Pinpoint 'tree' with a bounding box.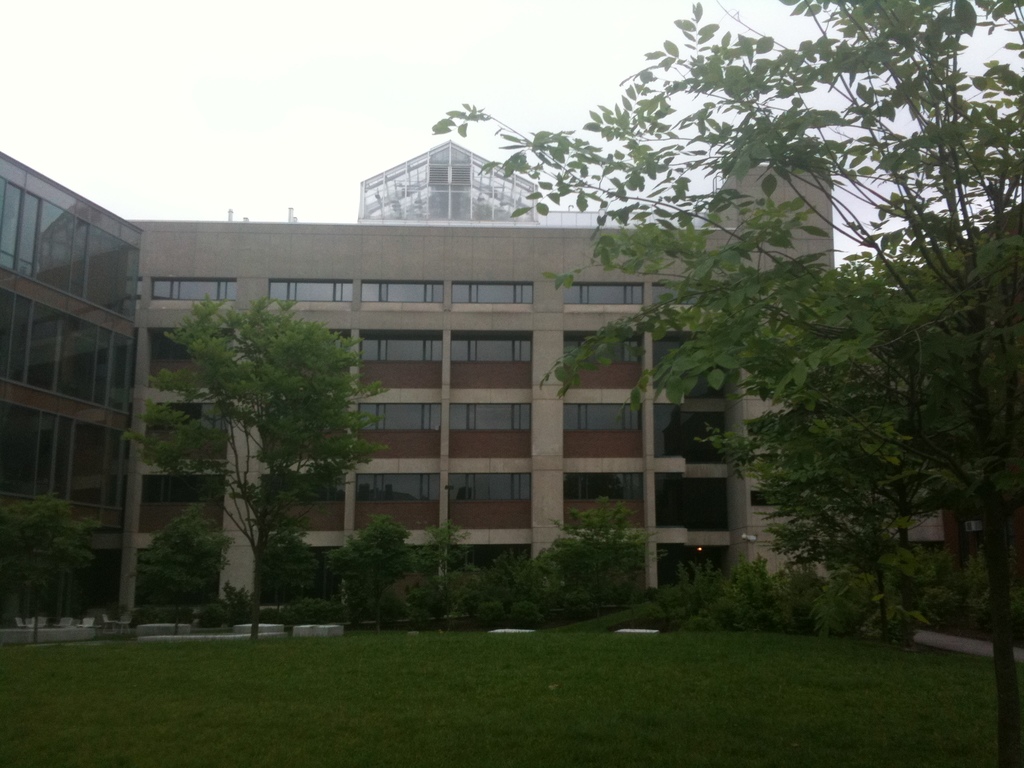
<bbox>126, 232, 375, 634</bbox>.
